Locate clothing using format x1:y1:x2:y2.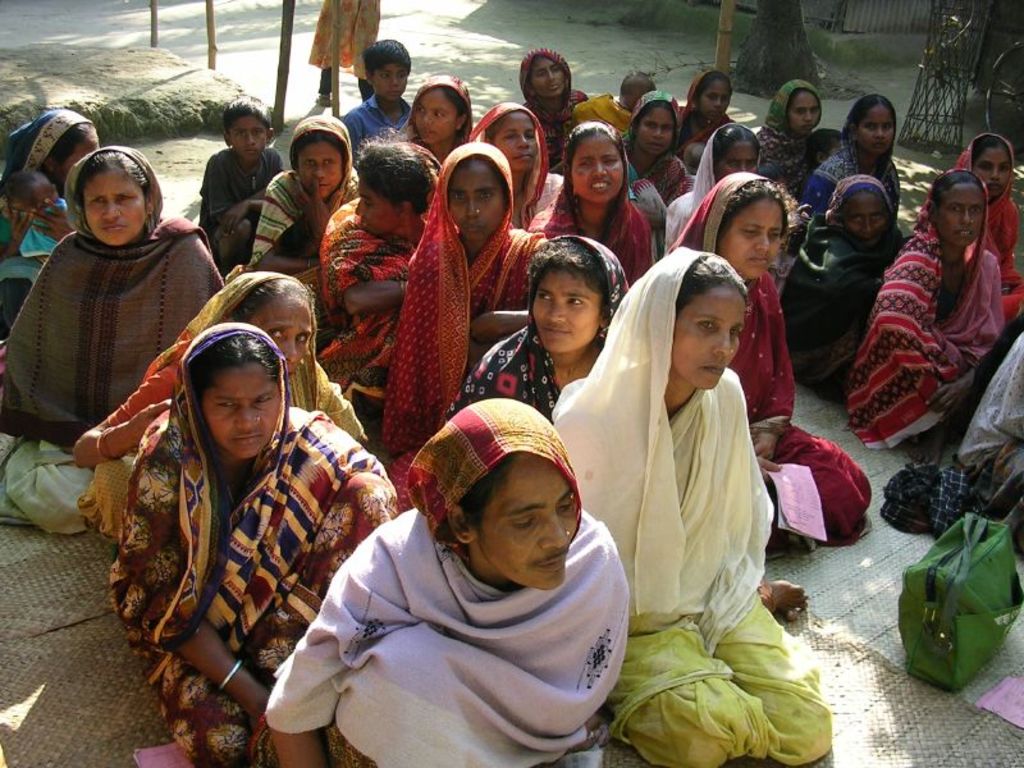
664:122:762:253.
